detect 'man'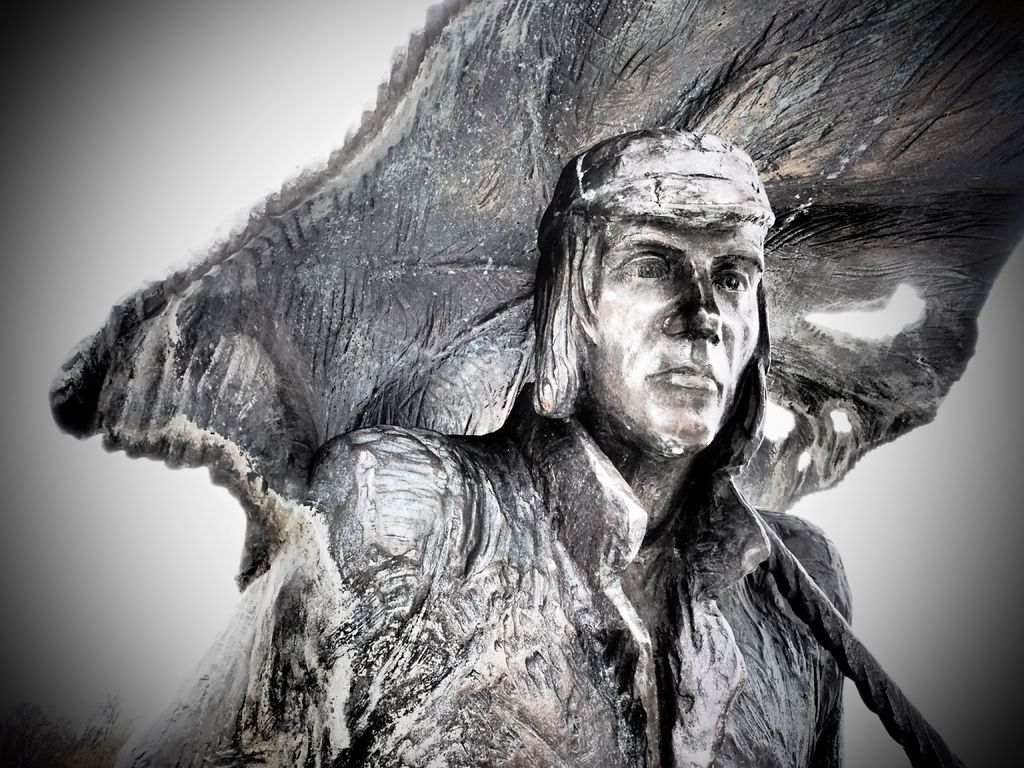
select_region(24, 0, 1023, 767)
